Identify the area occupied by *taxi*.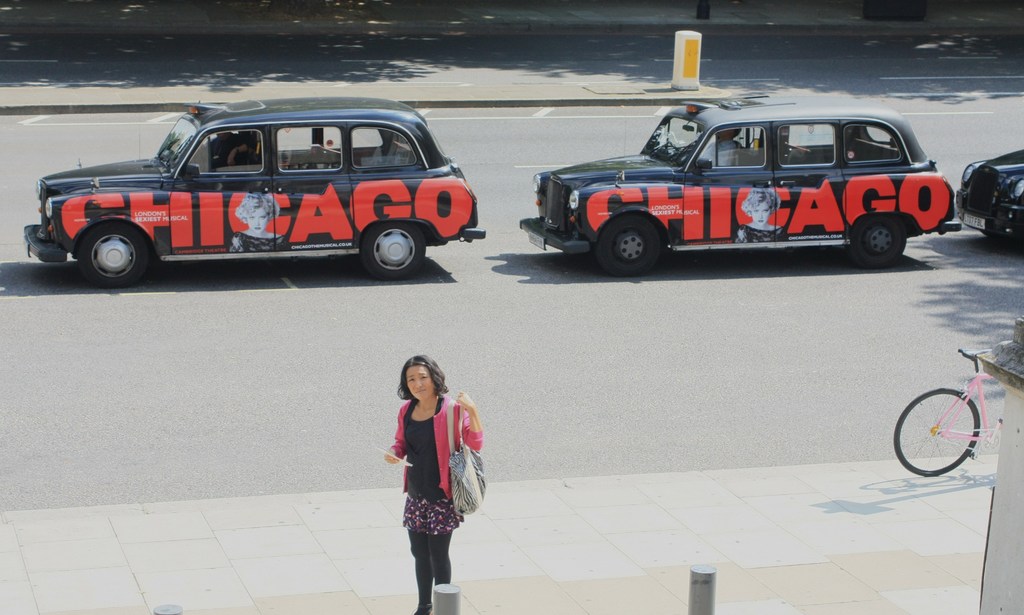
Area: {"x1": 39, "y1": 101, "x2": 484, "y2": 289}.
